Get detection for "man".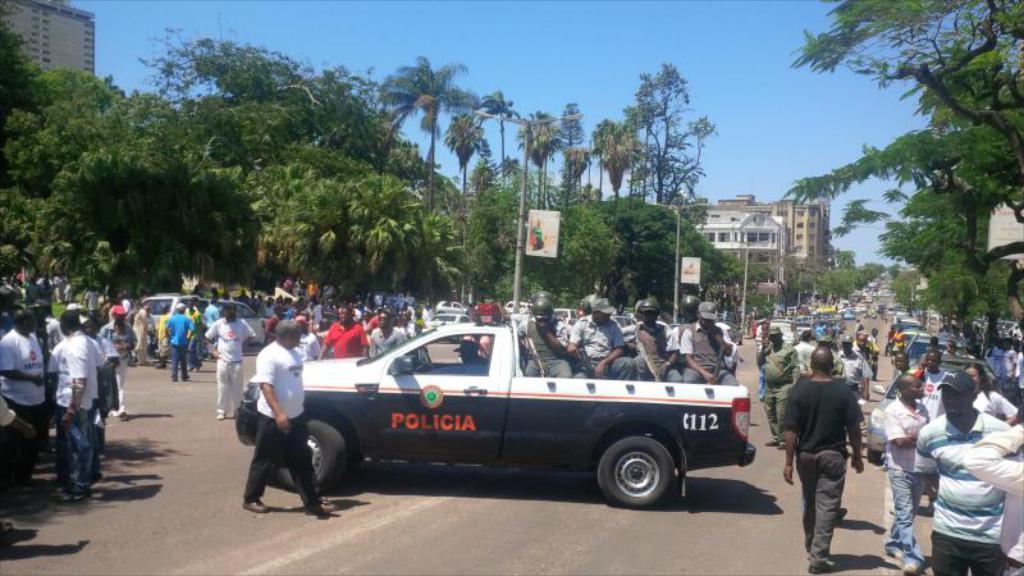
Detection: 93/305/140/413.
